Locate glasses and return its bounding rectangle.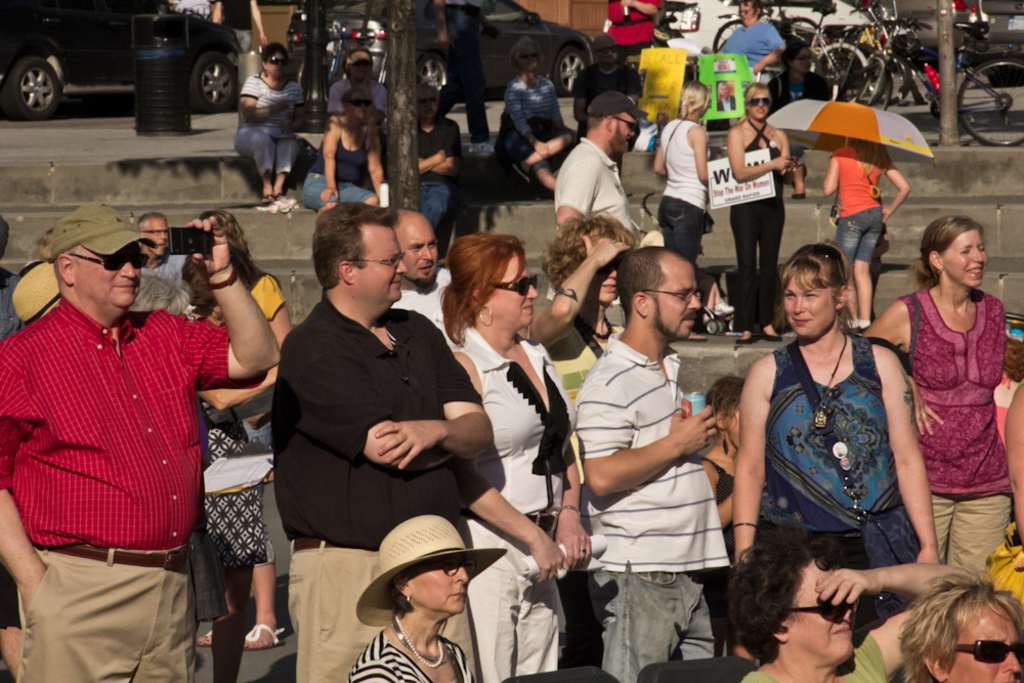
488, 276, 541, 295.
